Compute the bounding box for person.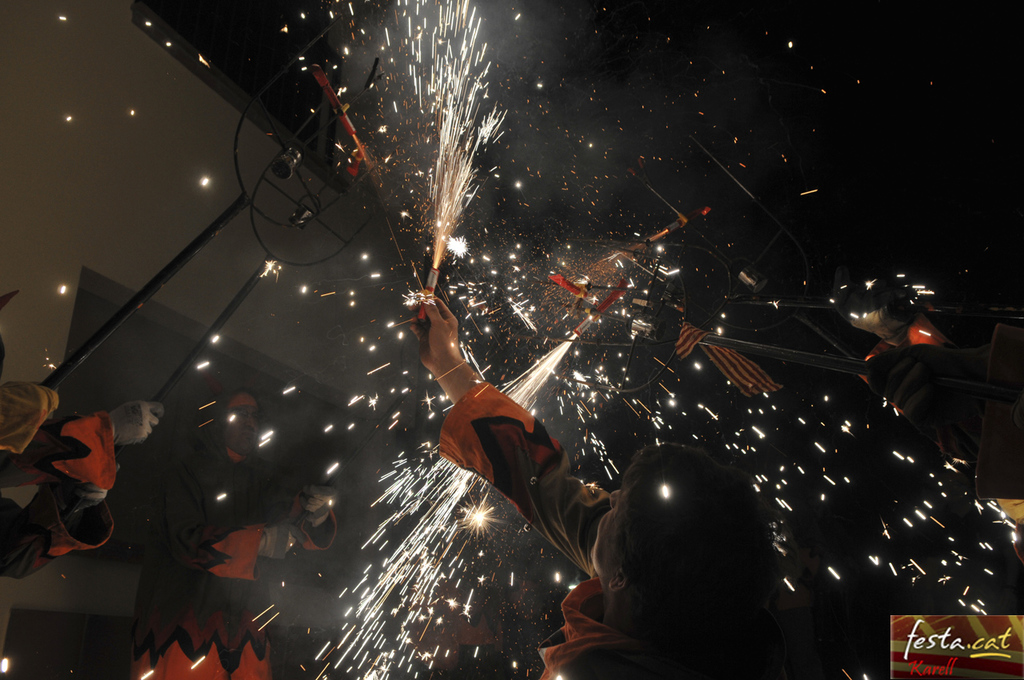
{"left": 410, "top": 284, "right": 805, "bottom": 679}.
